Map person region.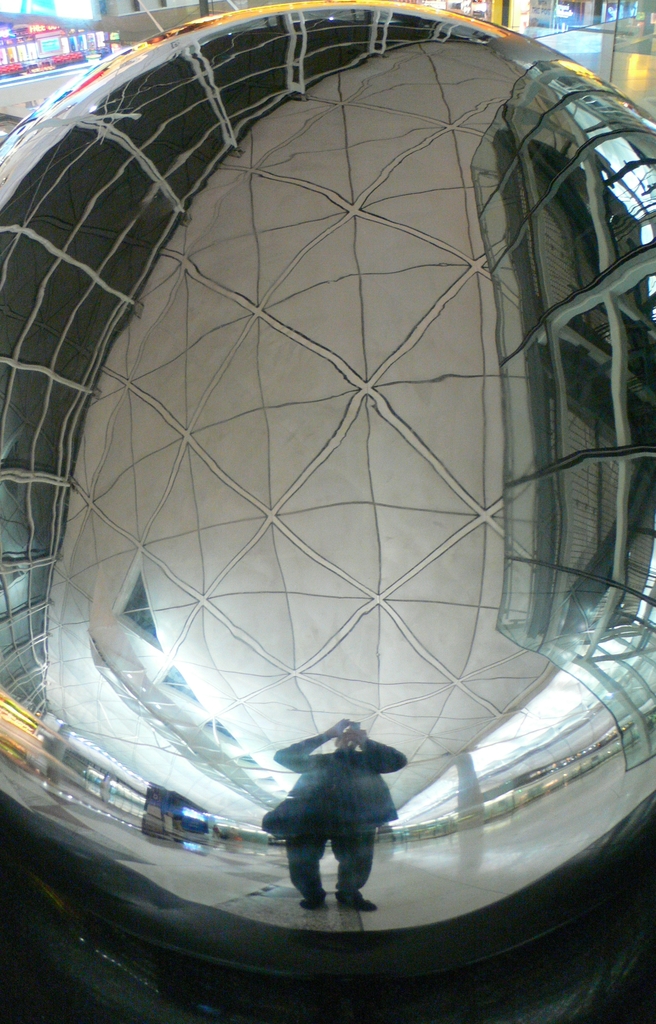
Mapped to [left=247, top=736, right=401, bottom=905].
